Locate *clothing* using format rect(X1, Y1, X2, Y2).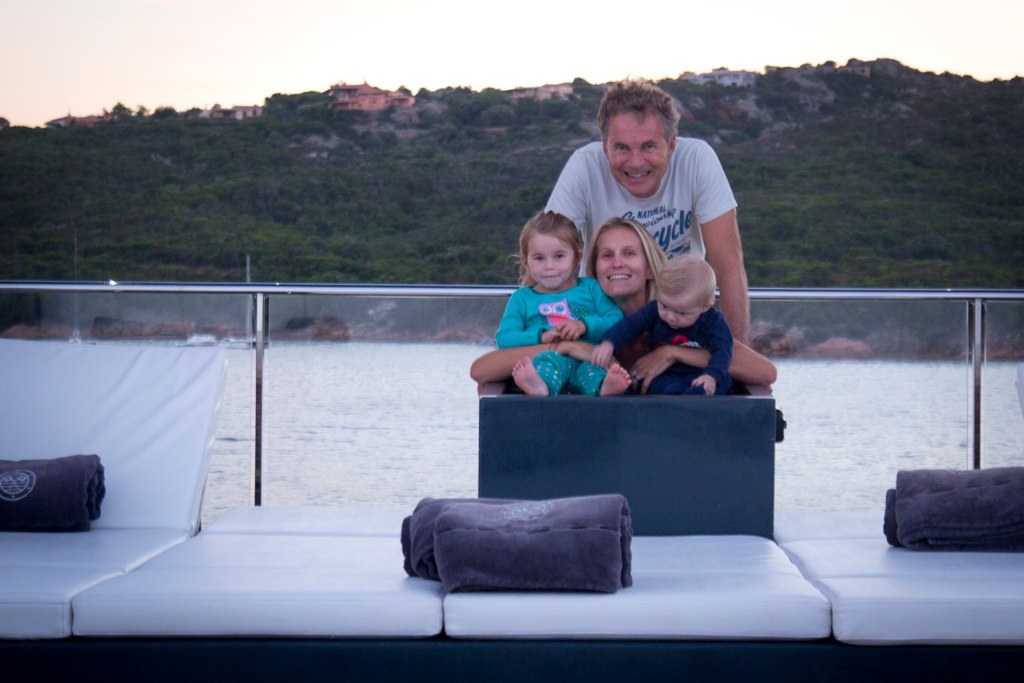
rect(490, 249, 616, 400).
